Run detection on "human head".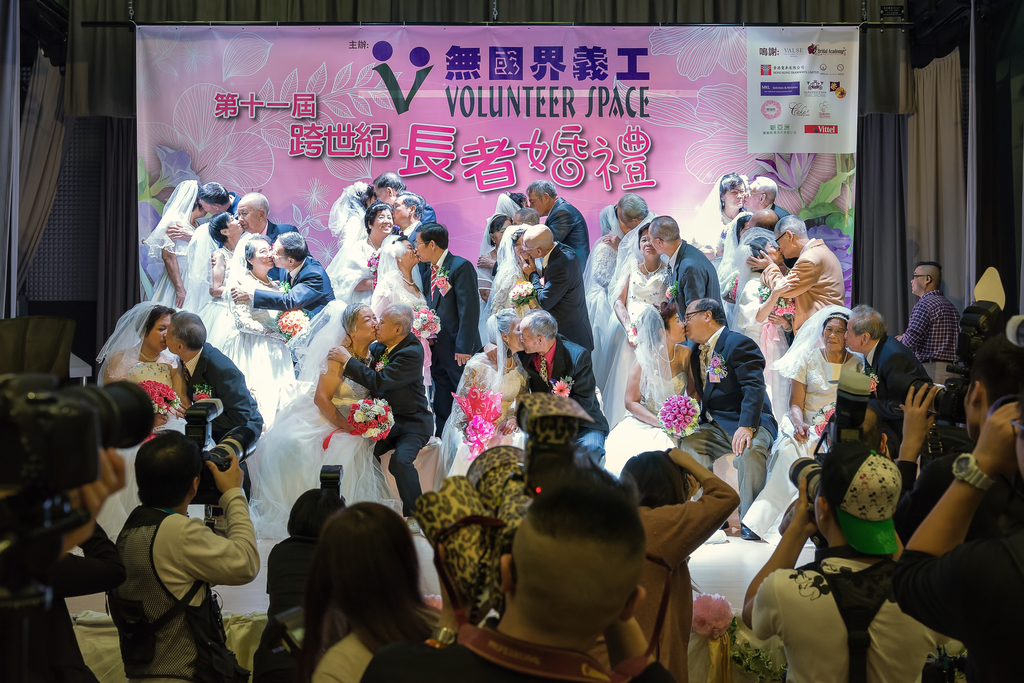
Result: x1=290 y1=490 x2=344 y2=536.
